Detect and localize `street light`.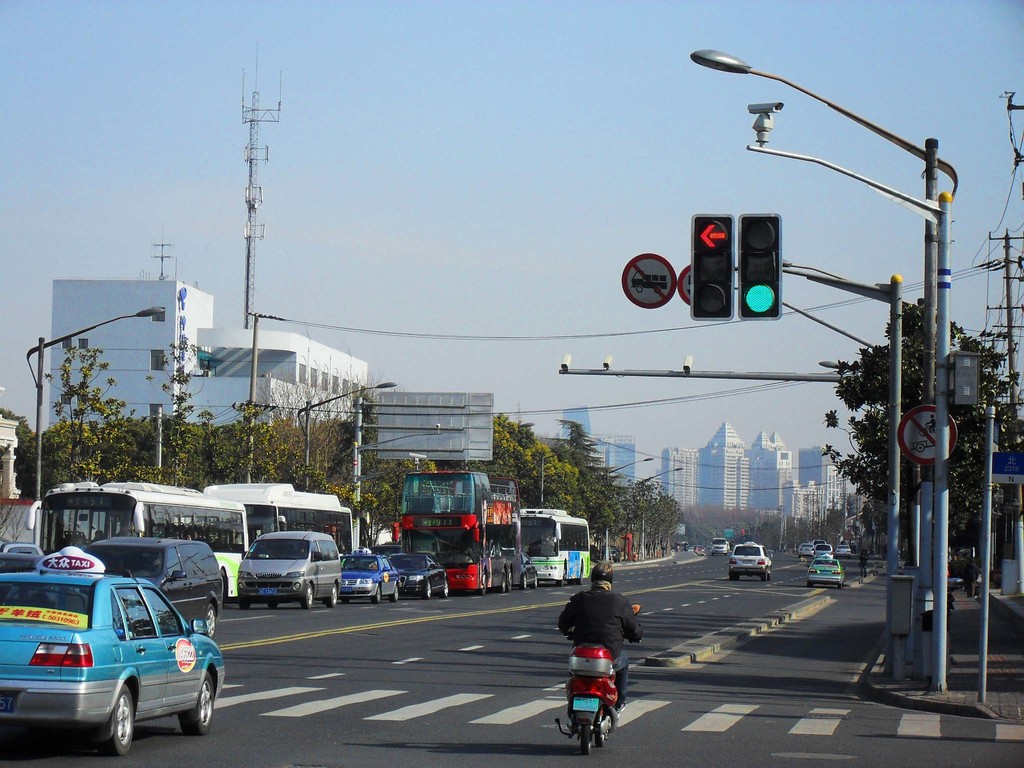
Localized at crop(486, 418, 536, 434).
